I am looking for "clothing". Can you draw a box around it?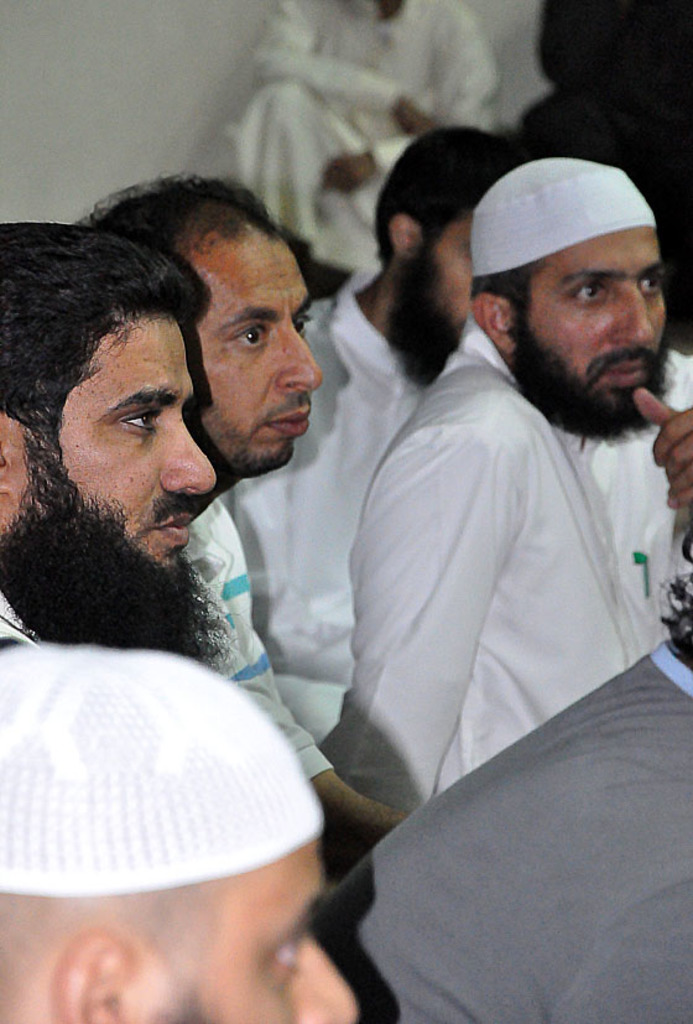
Sure, the bounding box is bbox(147, 473, 333, 779).
